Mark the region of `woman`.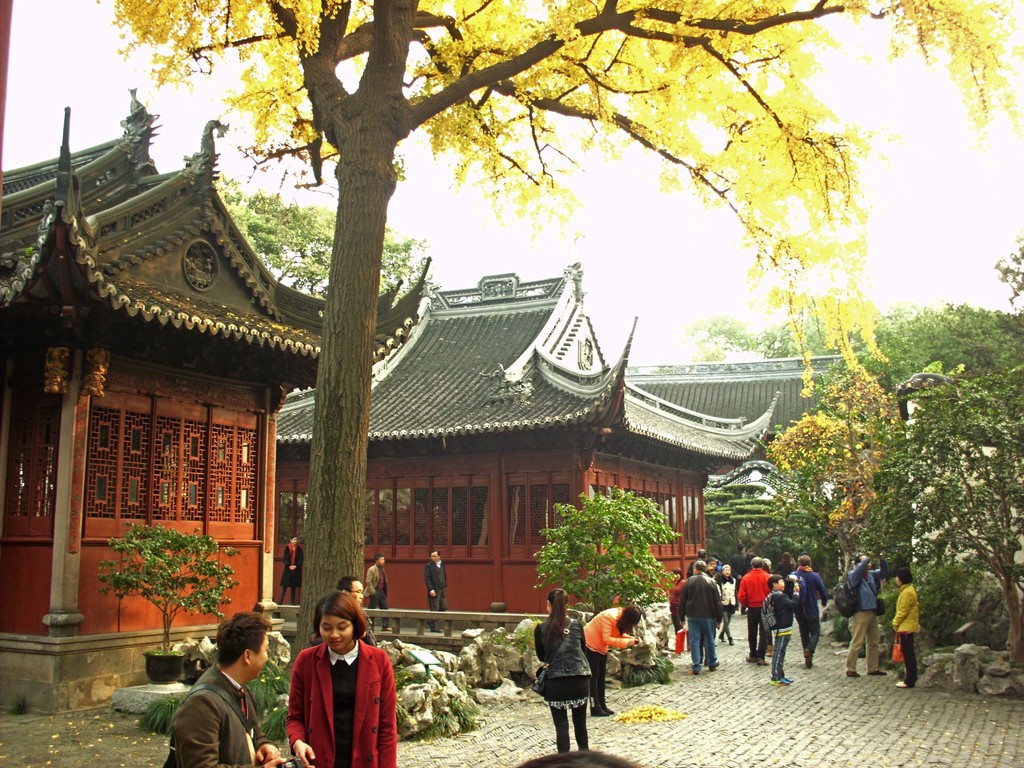
Region: 887/568/920/689.
